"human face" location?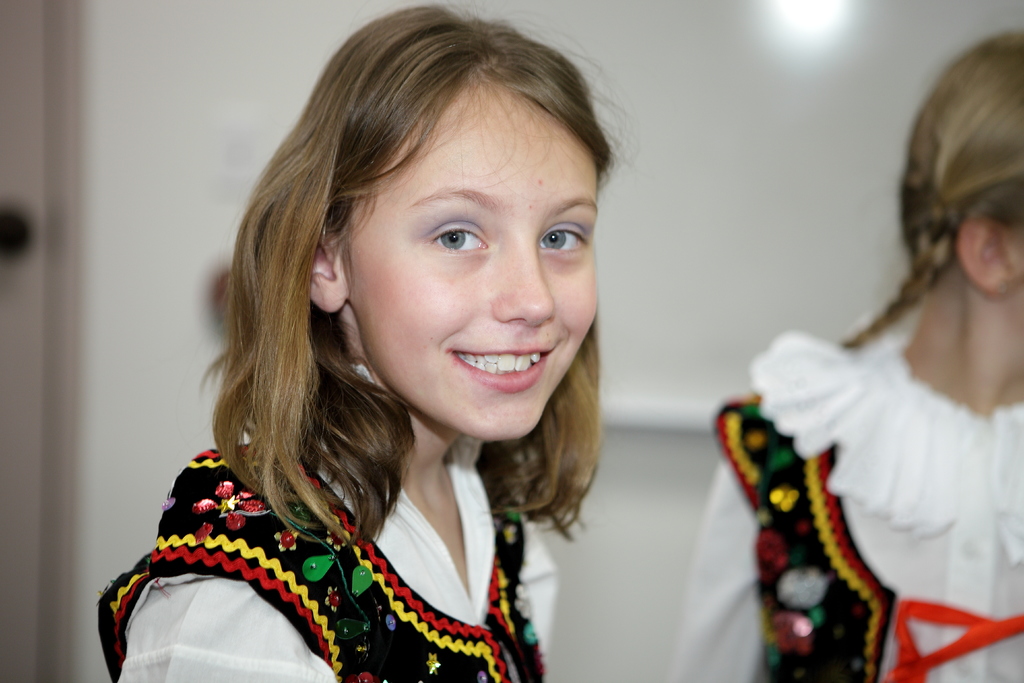
BBox(344, 84, 601, 445)
